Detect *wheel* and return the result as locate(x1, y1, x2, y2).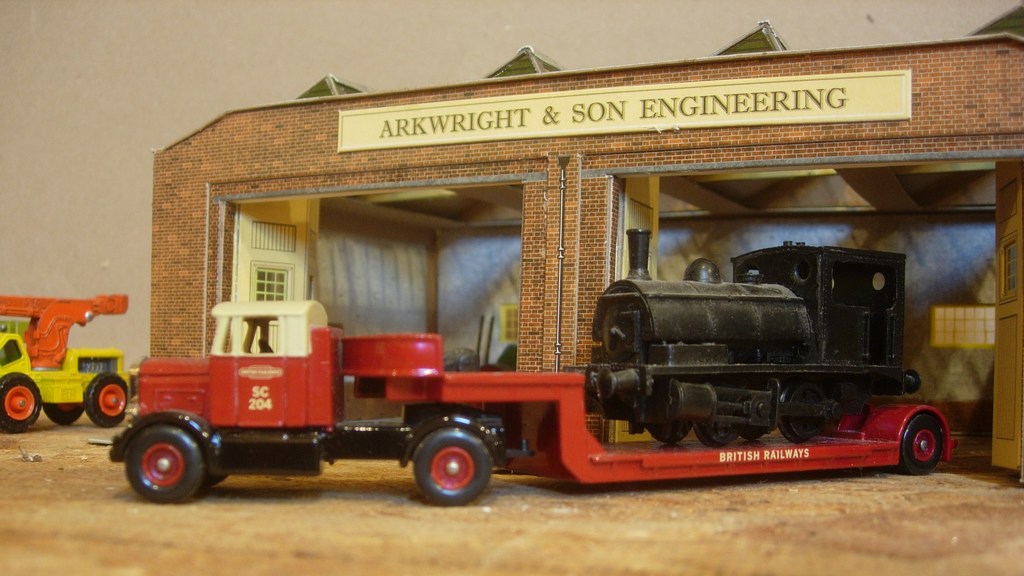
locate(83, 372, 132, 424).
